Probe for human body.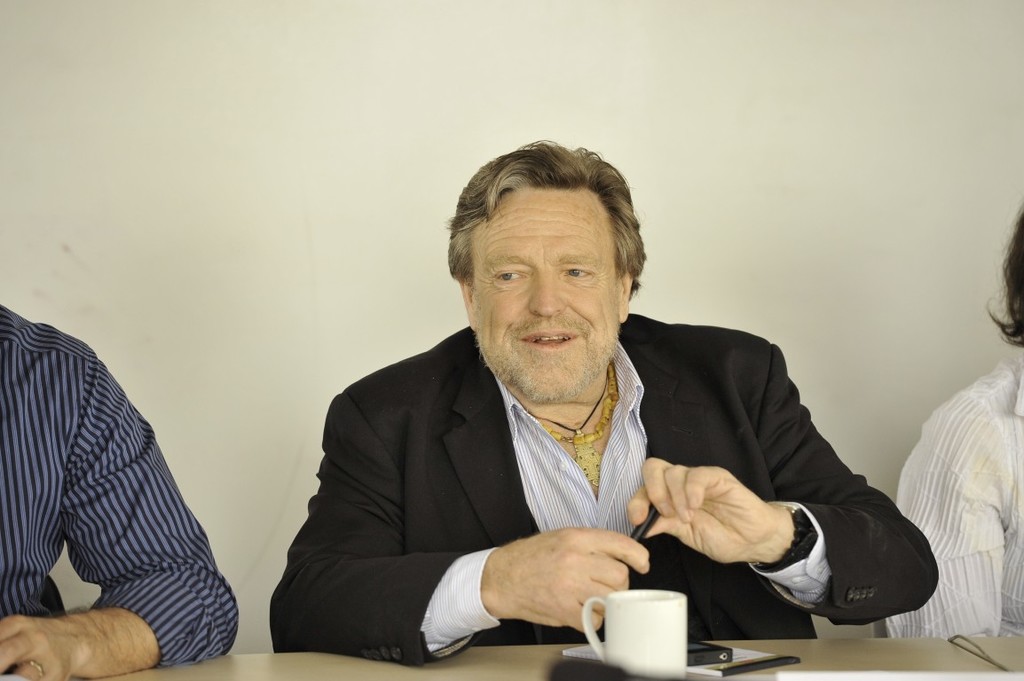
Probe result: <bbox>881, 349, 1023, 650</bbox>.
